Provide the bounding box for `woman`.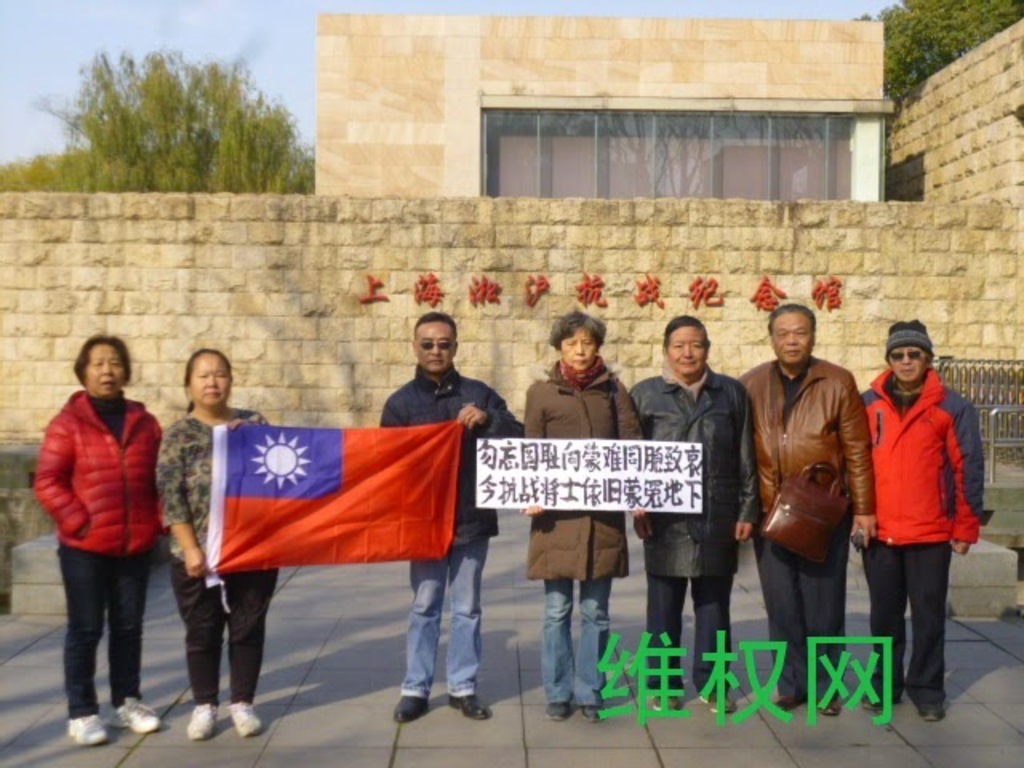
locate(520, 306, 658, 714).
